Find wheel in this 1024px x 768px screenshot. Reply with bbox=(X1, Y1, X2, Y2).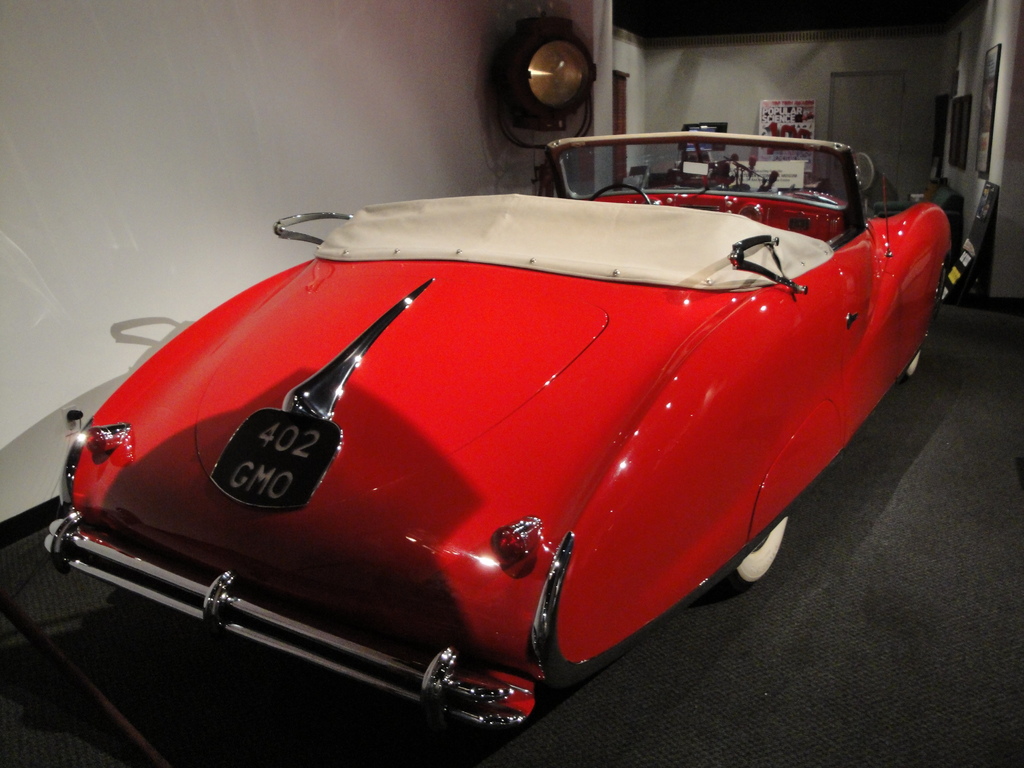
bbox=(897, 346, 922, 383).
